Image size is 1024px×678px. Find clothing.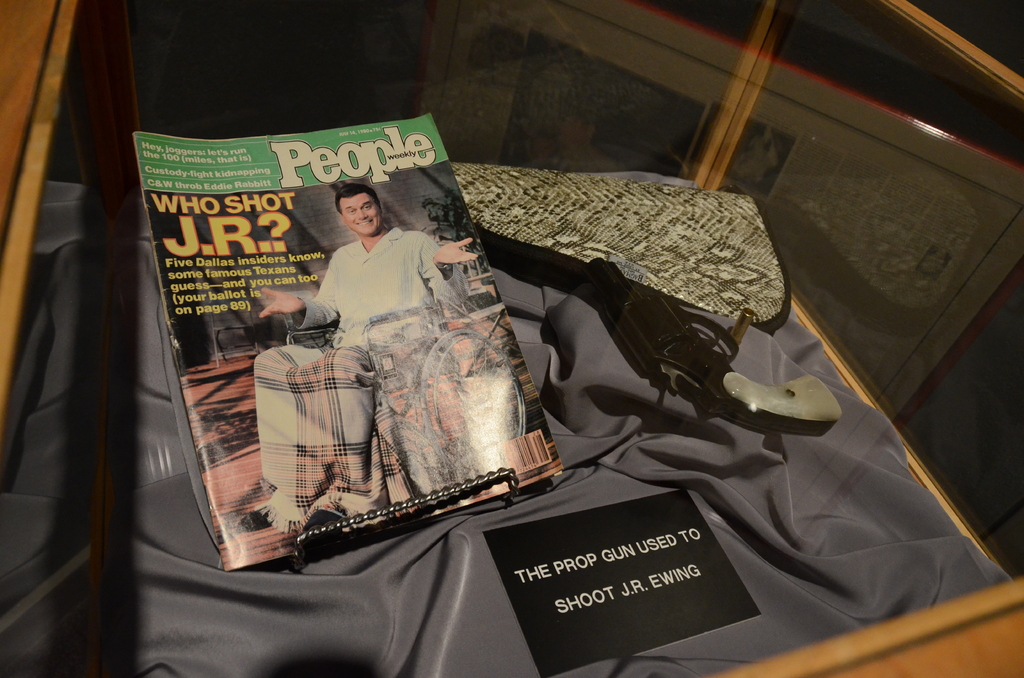
x1=290, y1=224, x2=469, y2=351.
